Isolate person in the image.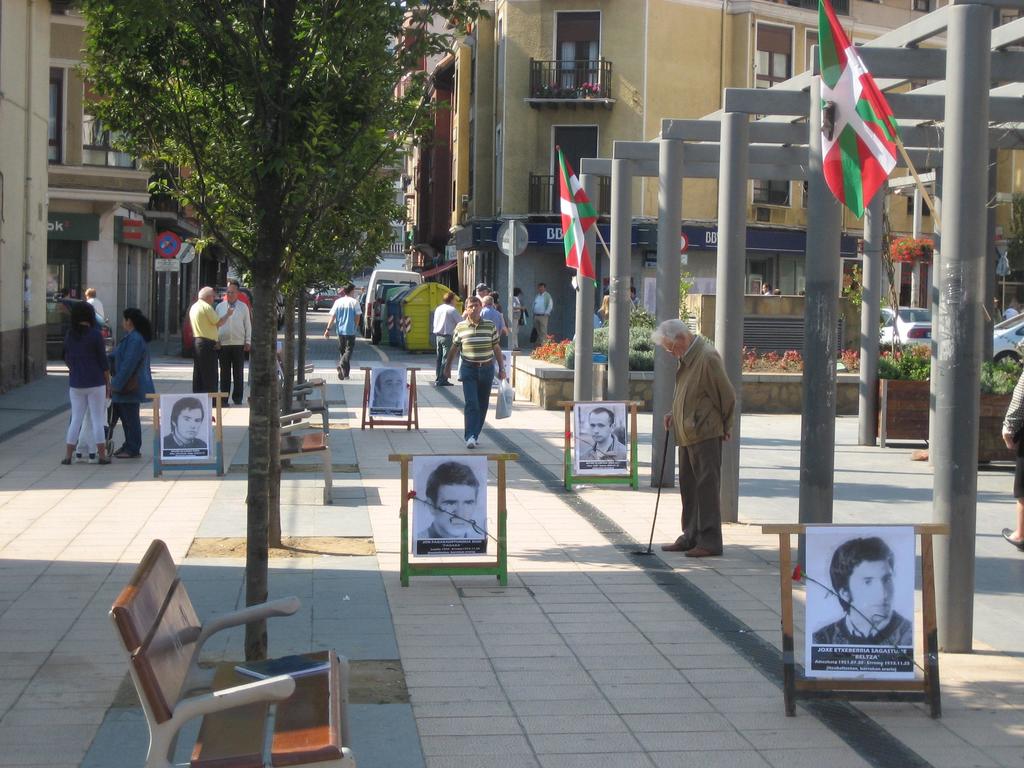
Isolated region: [left=579, top=408, right=631, bottom=470].
